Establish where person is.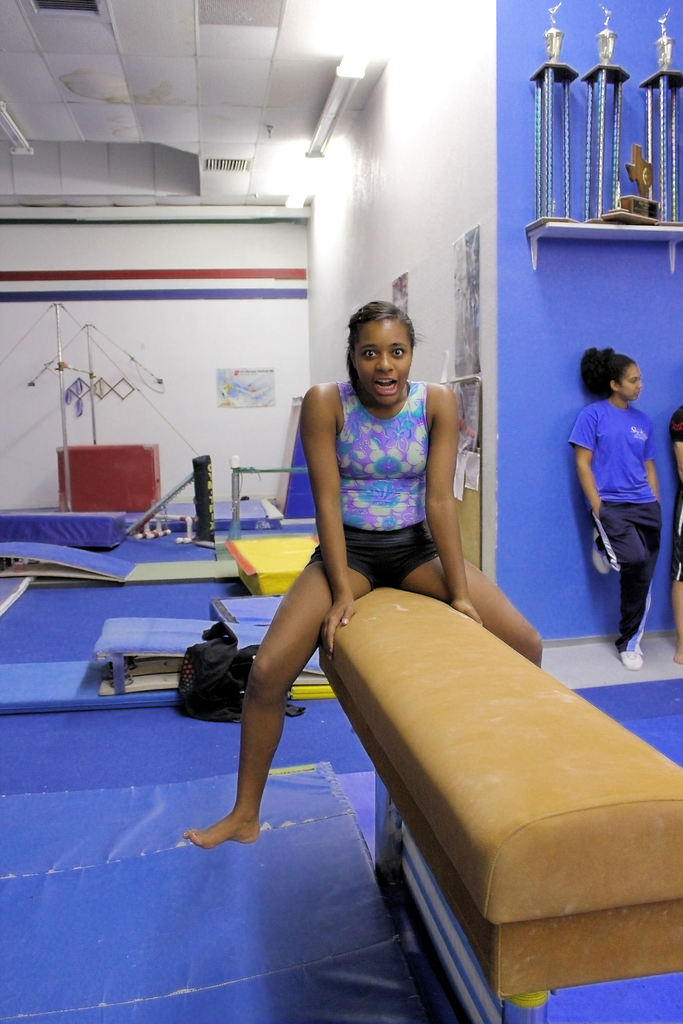
Established at {"left": 673, "top": 399, "right": 682, "bottom": 659}.
